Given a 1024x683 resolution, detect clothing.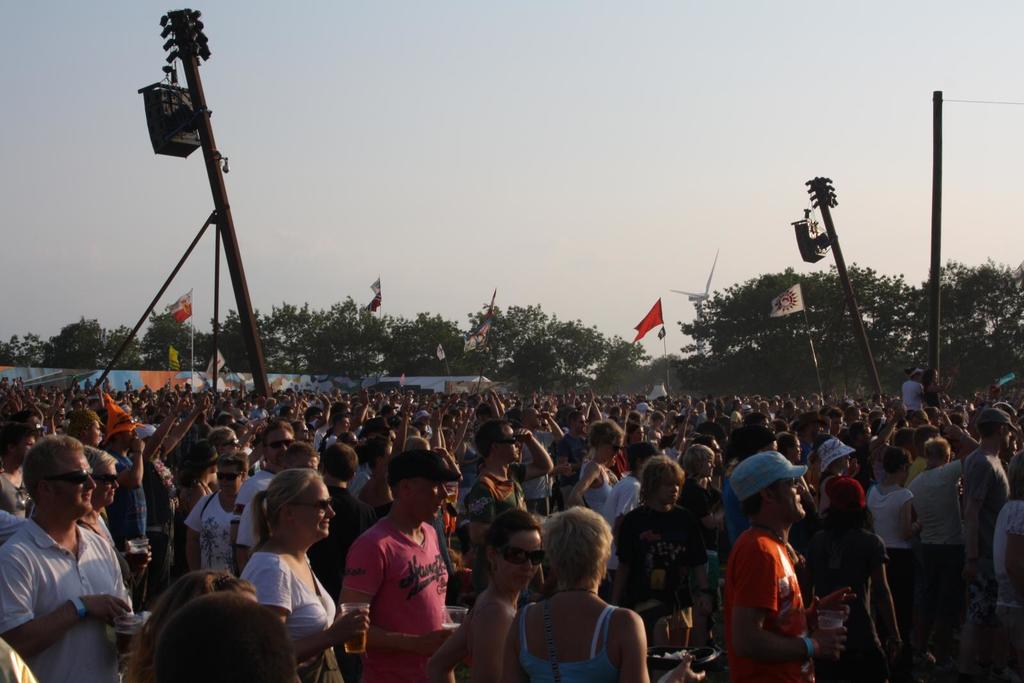
(675, 478, 718, 512).
